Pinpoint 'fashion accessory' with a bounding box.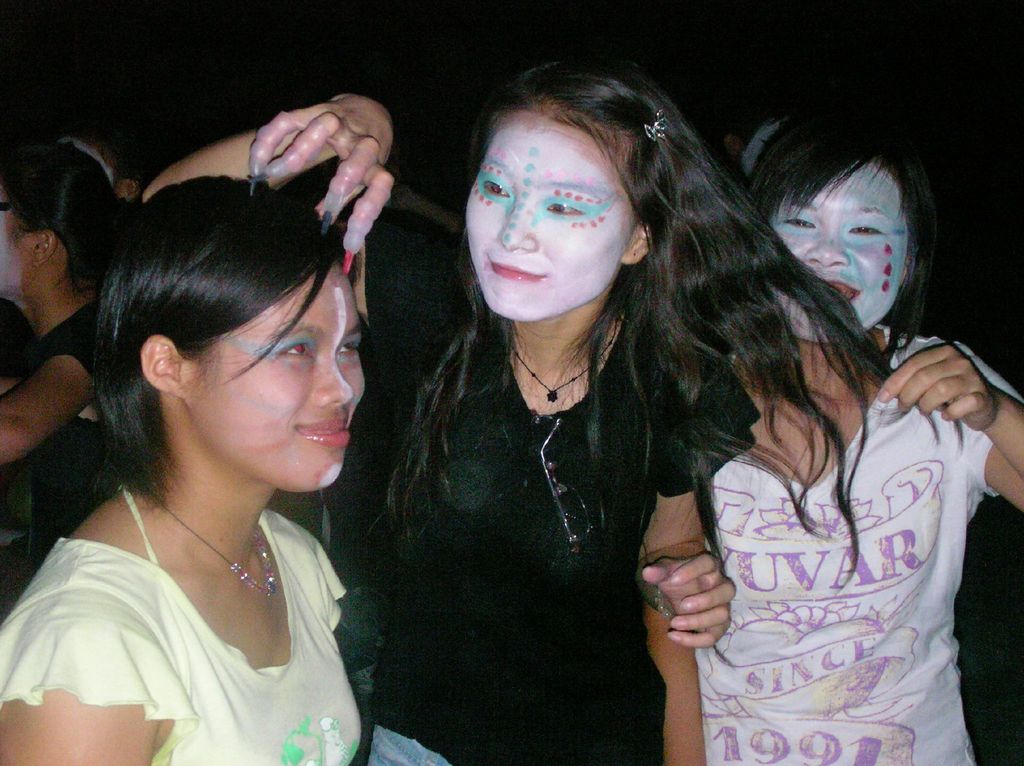
region(642, 110, 668, 151).
